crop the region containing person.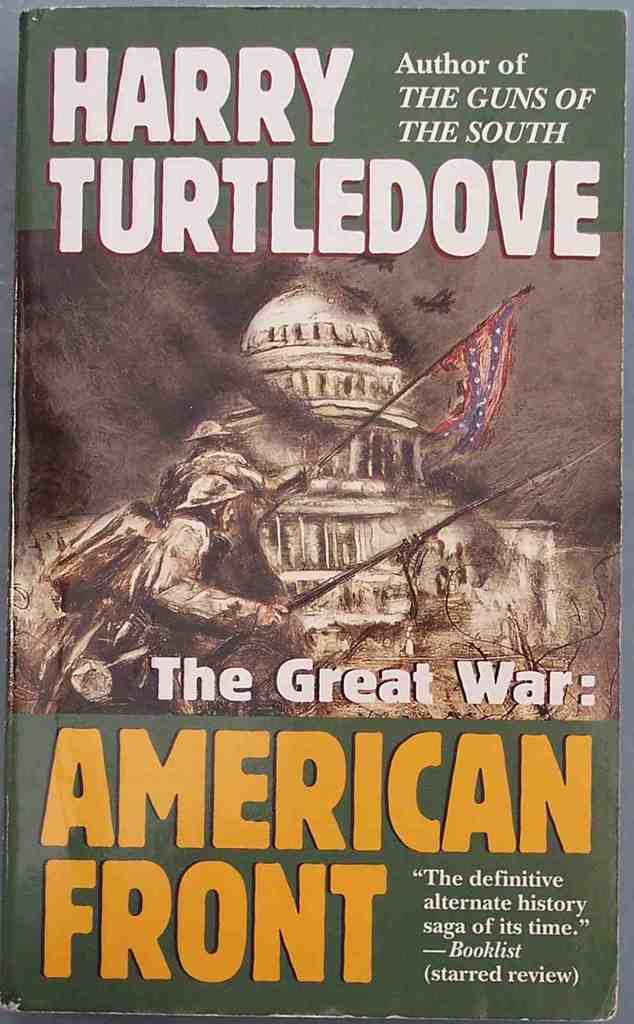
Crop region: {"left": 37, "top": 474, "right": 290, "bottom": 712}.
